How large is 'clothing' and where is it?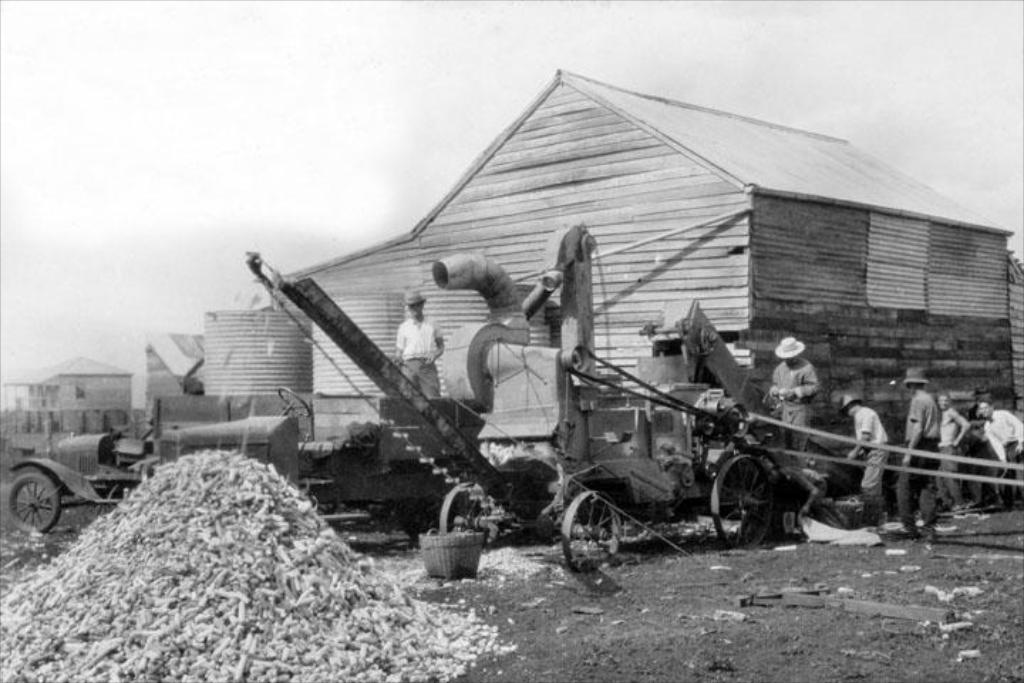
Bounding box: l=755, t=361, r=823, b=462.
